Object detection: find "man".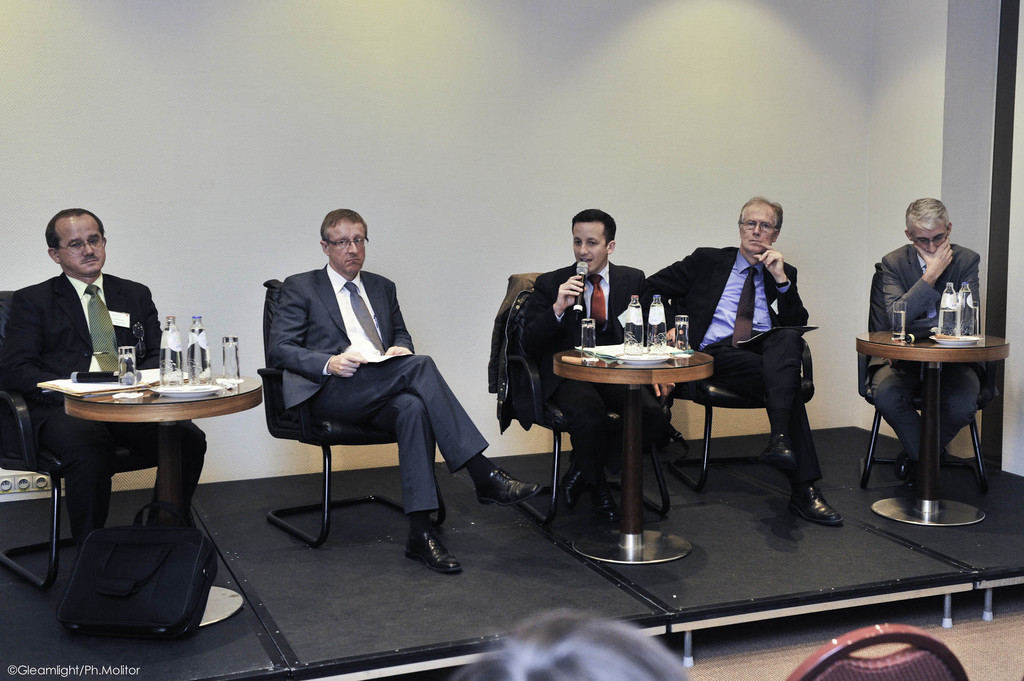
rect(643, 193, 845, 536).
